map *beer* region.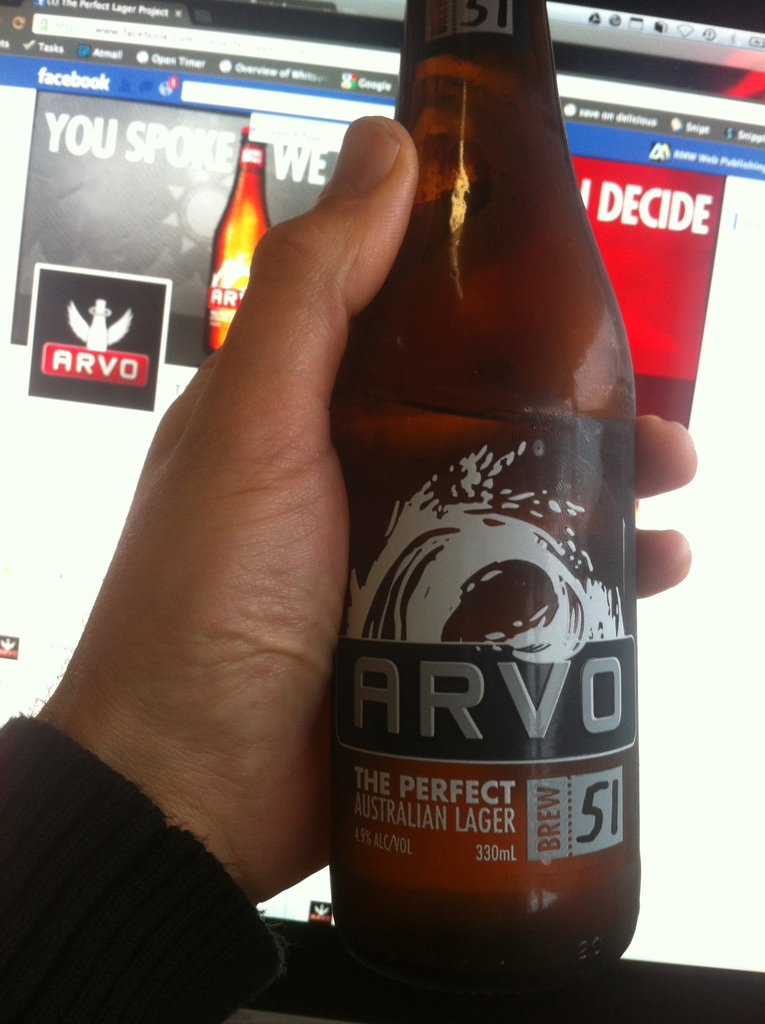
Mapped to BBox(207, 132, 269, 351).
